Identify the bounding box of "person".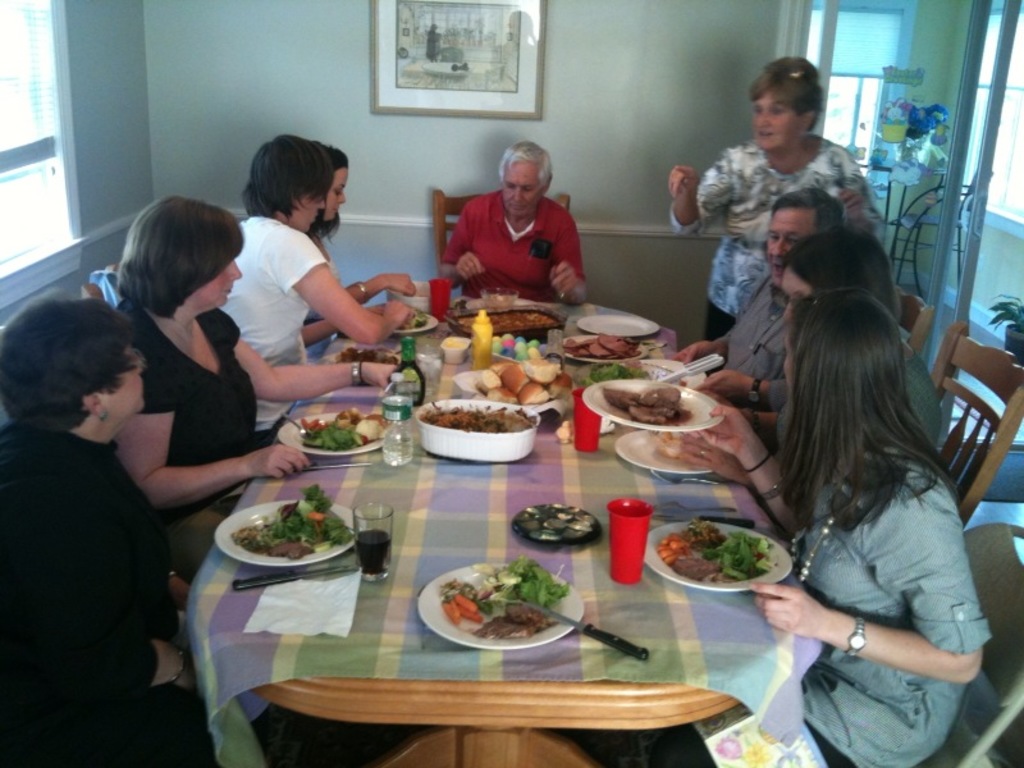
(684,184,859,444).
